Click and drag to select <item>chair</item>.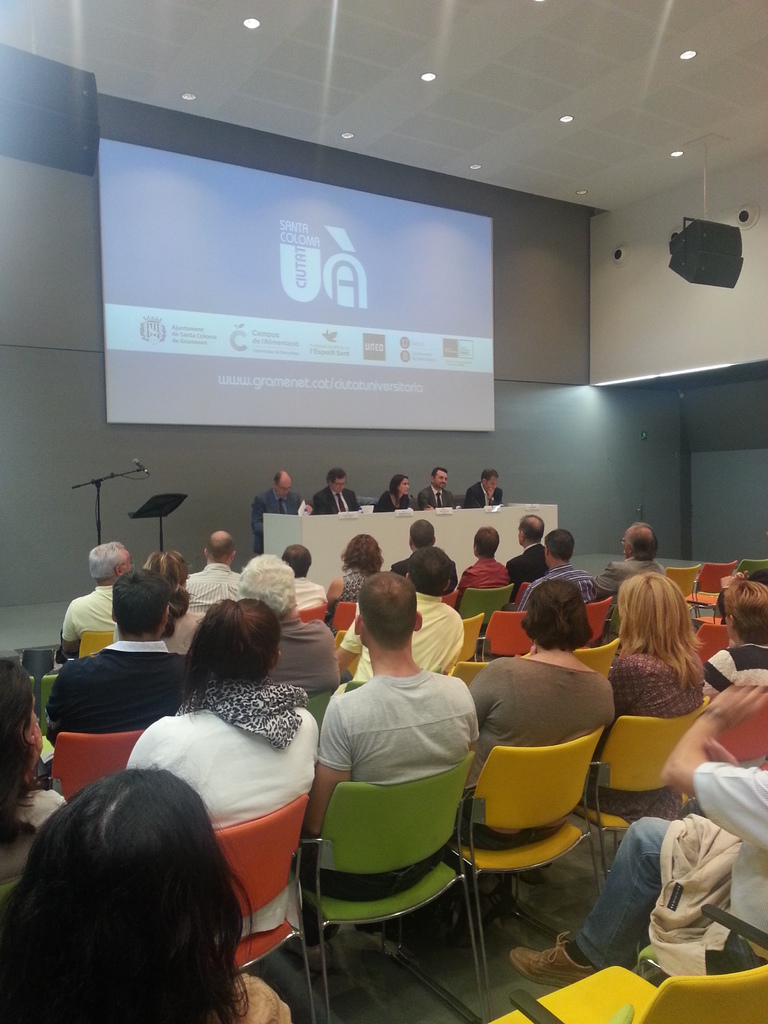
Selection: (x1=689, y1=623, x2=733, y2=665).
